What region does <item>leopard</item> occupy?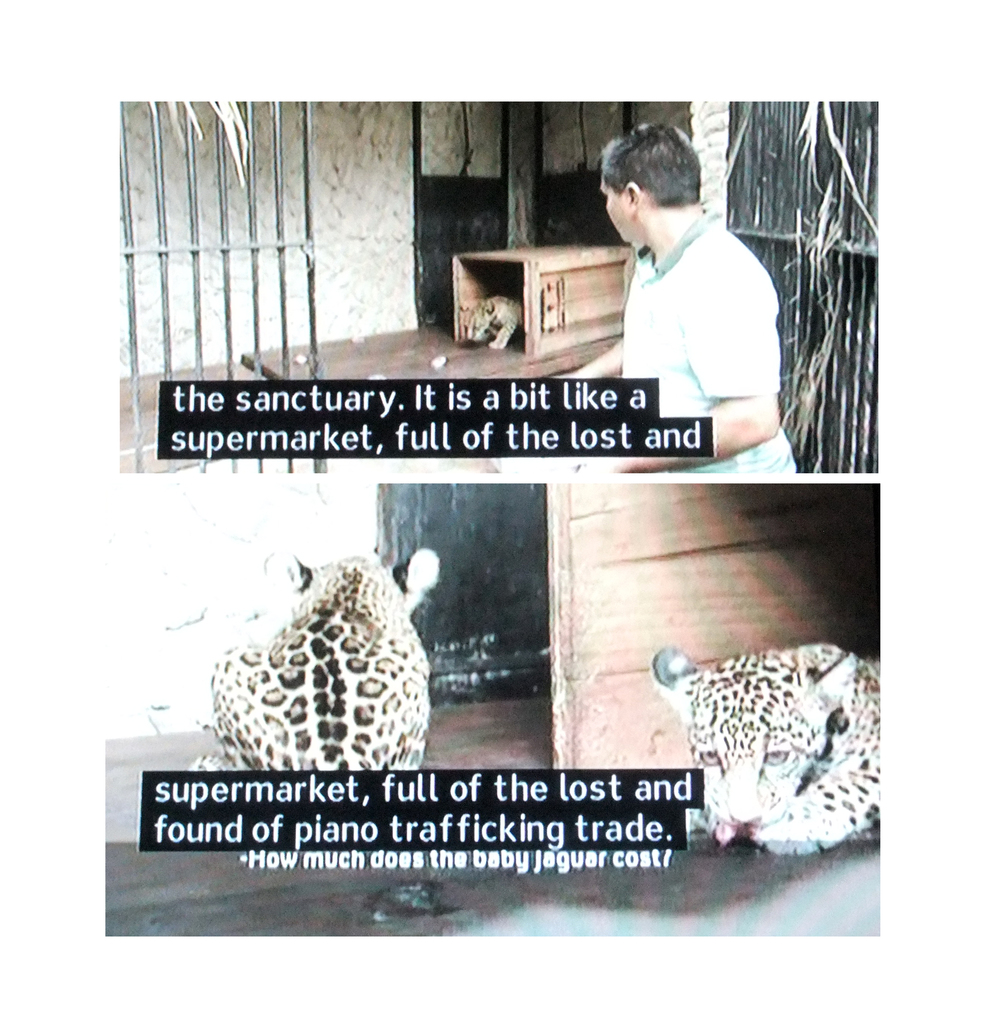
<box>184,548,433,768</box>.
